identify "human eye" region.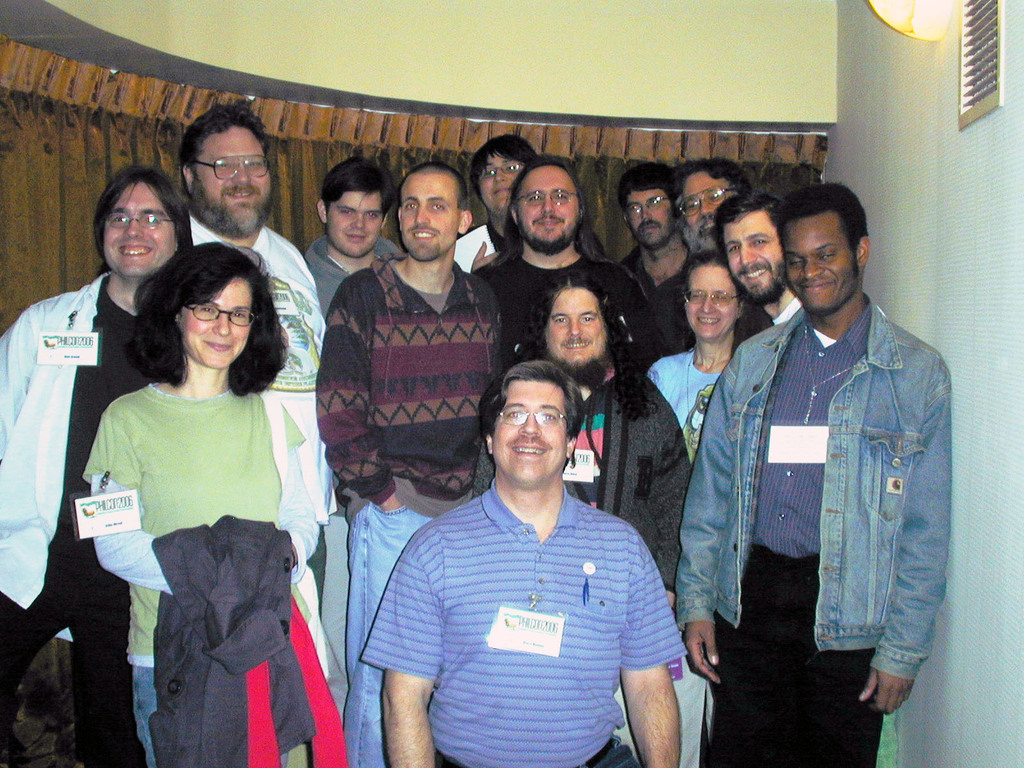
Region: {"left": 143, "top": 212, "right": 159, "bottom": 225}.
